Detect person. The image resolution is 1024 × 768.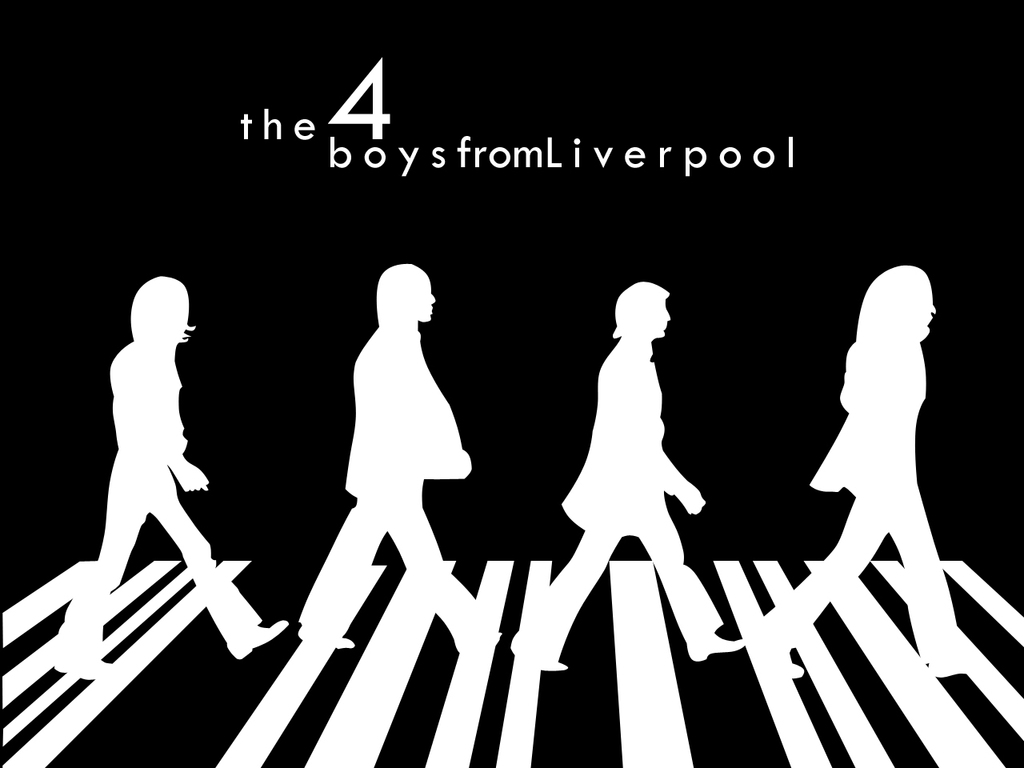
(509, 282, 743, 675).
